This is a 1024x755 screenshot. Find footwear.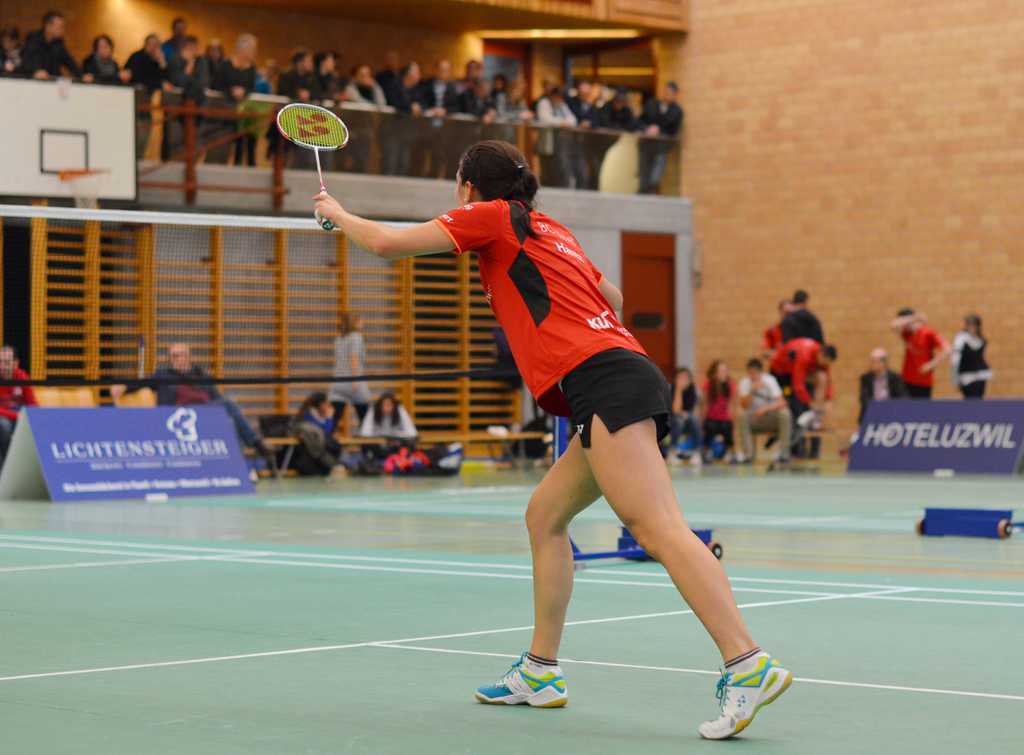
Bounding box: Rect(731, 455, 761, 466).
